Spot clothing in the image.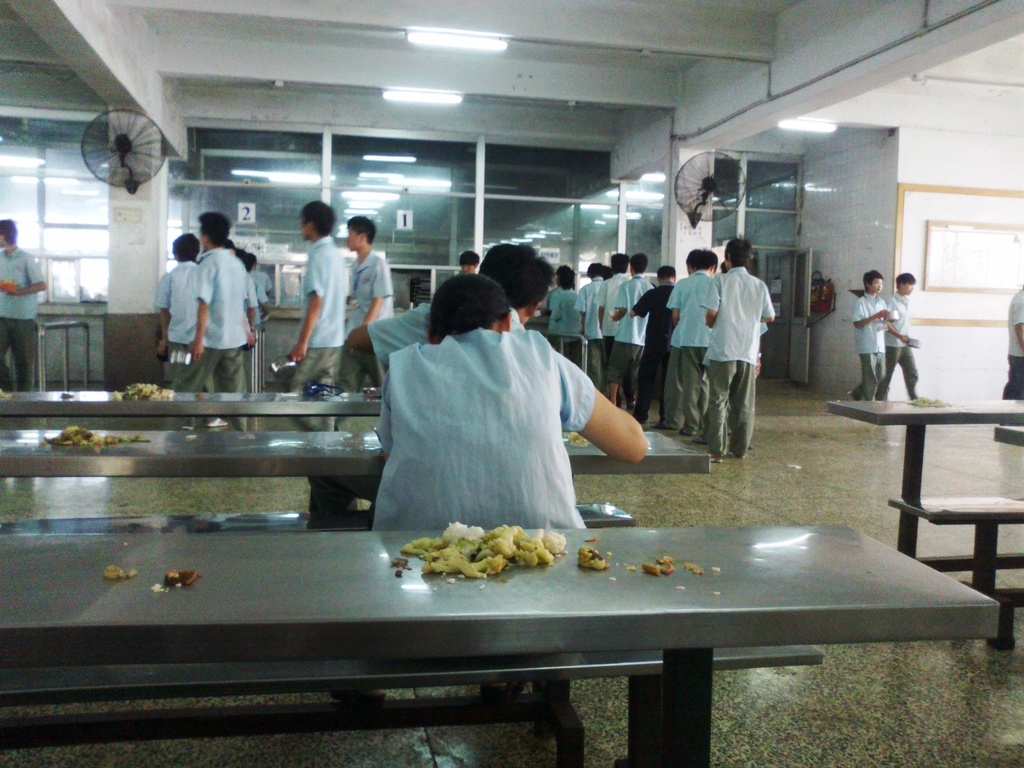
clothing found at left=344, top=239, right=391, bottom=328.
